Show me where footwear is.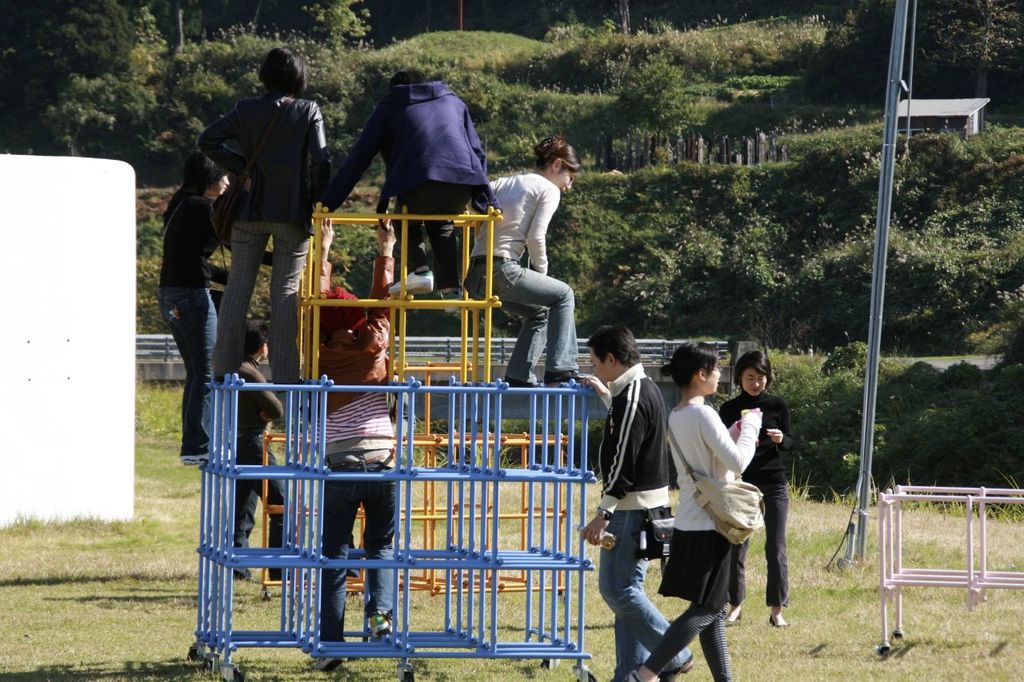
footwear is at (624,669,642,681).
